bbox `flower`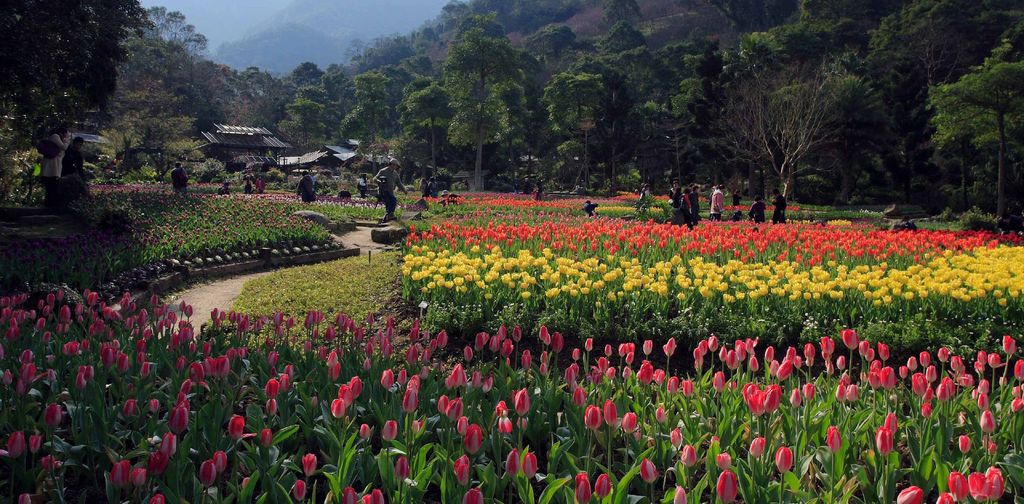
<region>1007, 398, 1023, 414</region>
